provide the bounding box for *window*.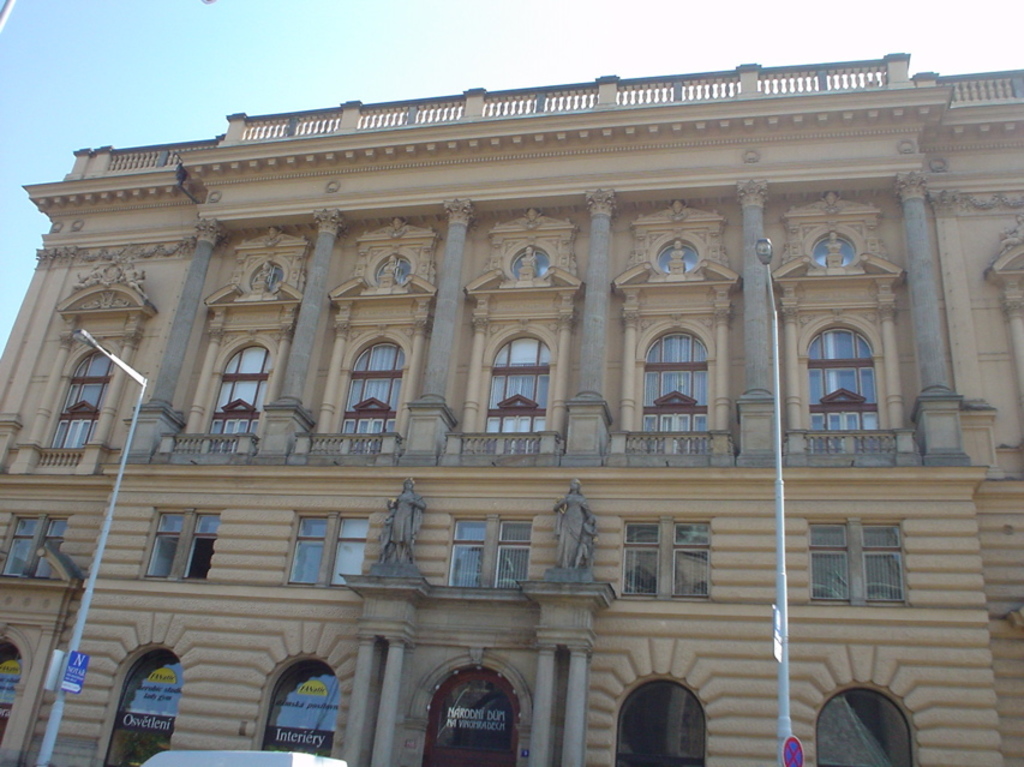
l=208, t=334, r=273, b=455.
